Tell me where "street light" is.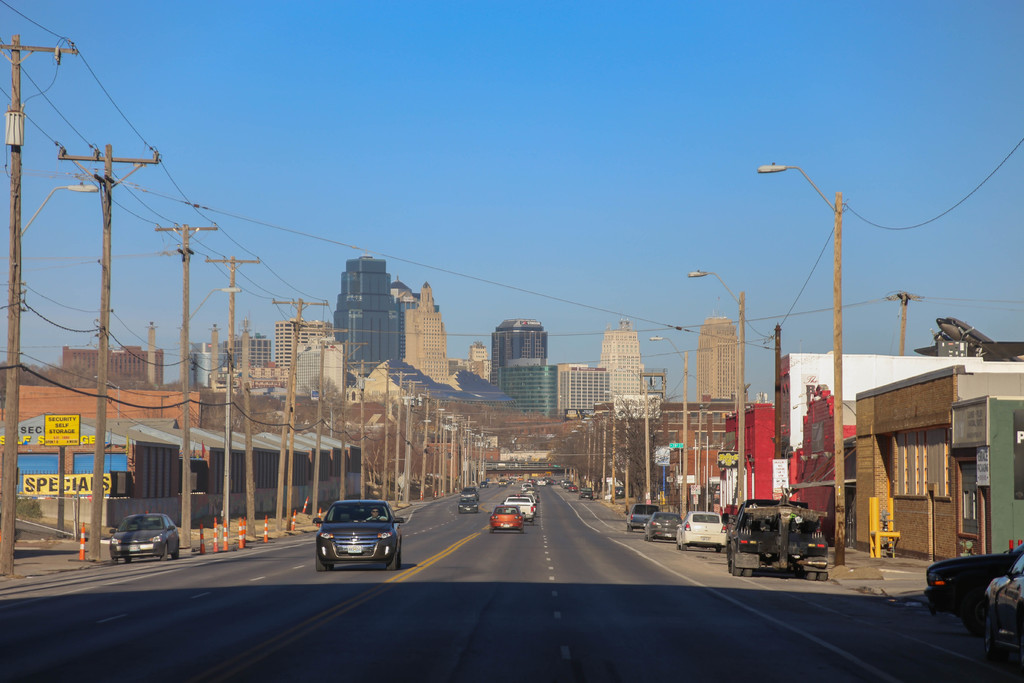
"street light" is at x1=758, y1=153, x2=918, y2=583.
